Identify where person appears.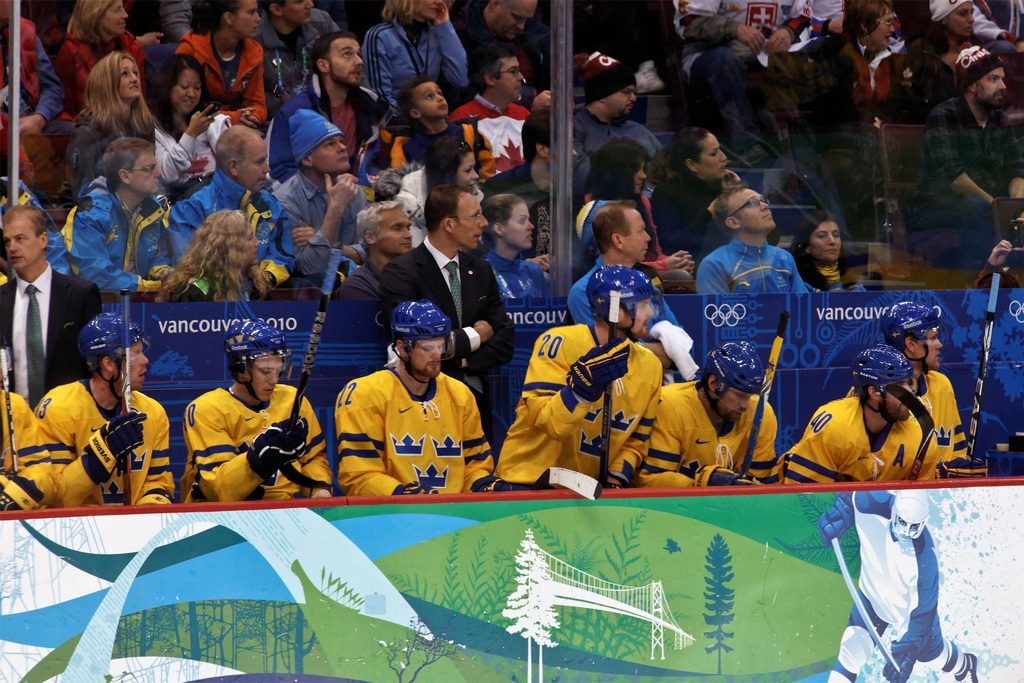
Appears at (left=26, top=330, right=147, bottom=527).
